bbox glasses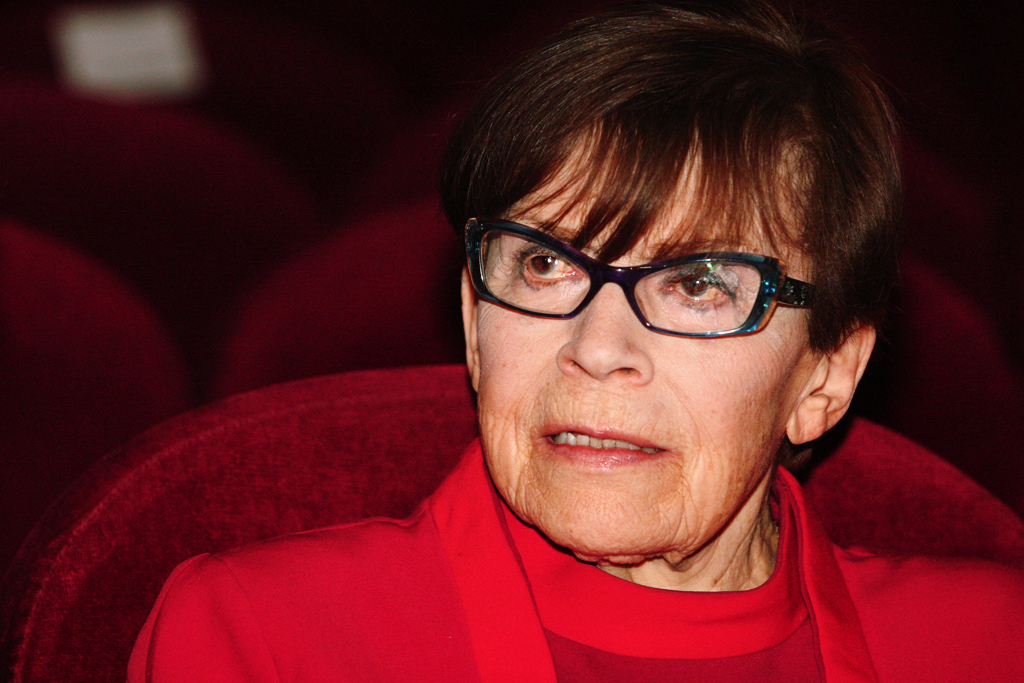
462 206 862 339
